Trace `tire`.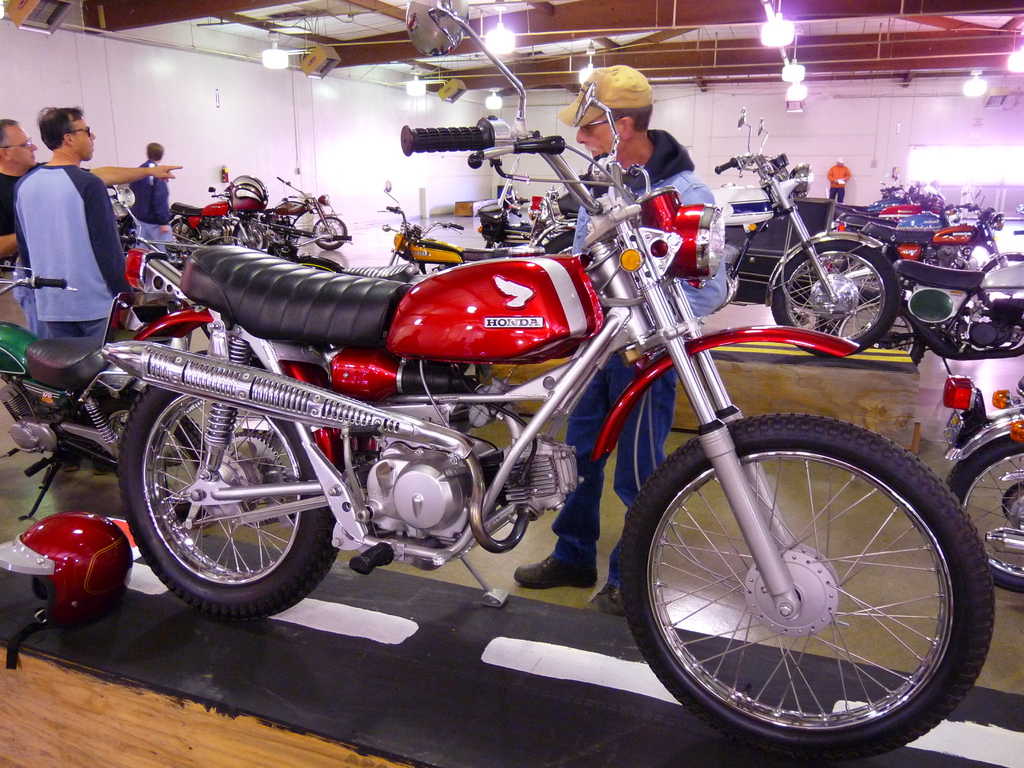
Traced to pyautogui.locateOnScreen(620, 415, 979, 745).
